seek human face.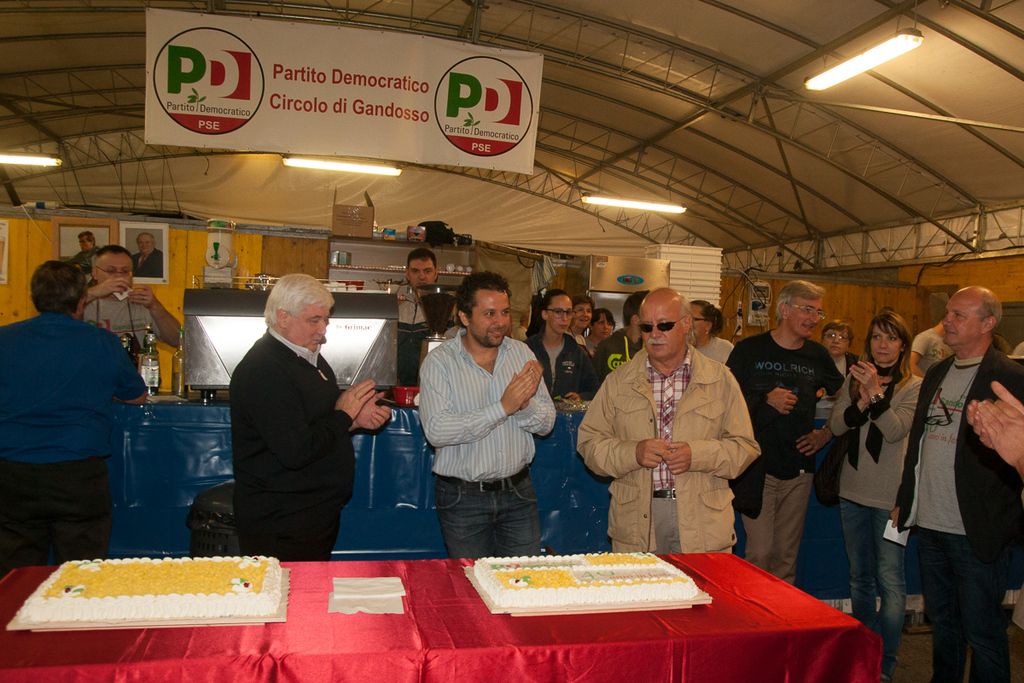
(left=597, top=309, right=608, bottom=332).
